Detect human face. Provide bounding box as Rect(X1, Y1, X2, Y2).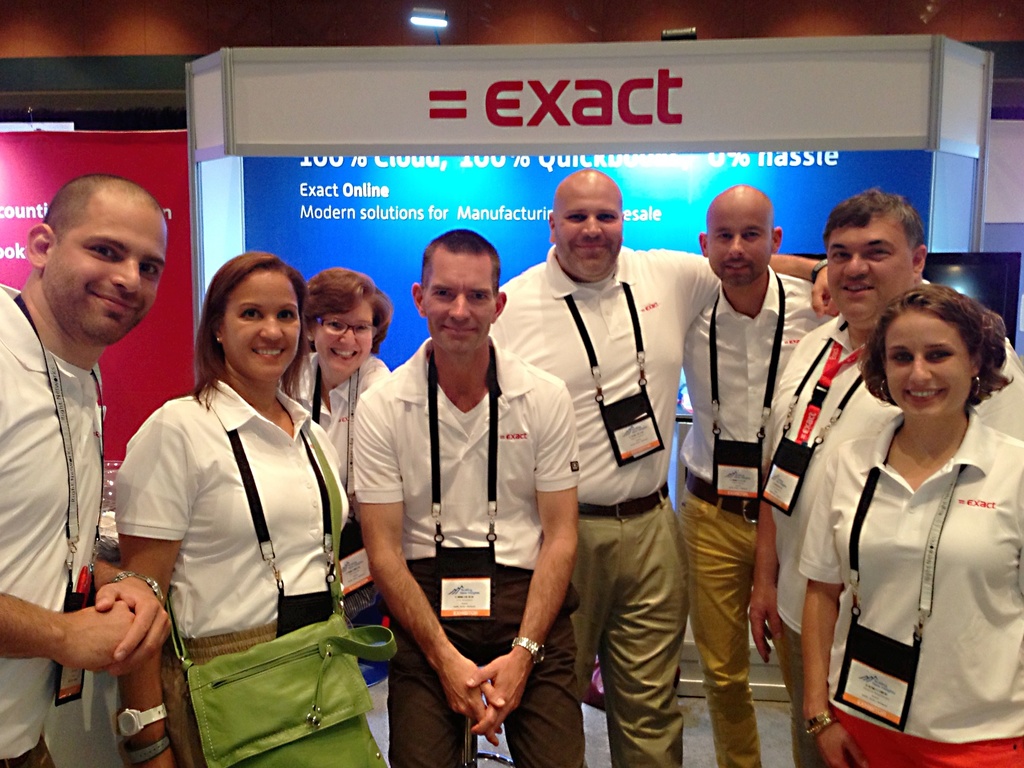
Rect(554, 173, 625, 280).
